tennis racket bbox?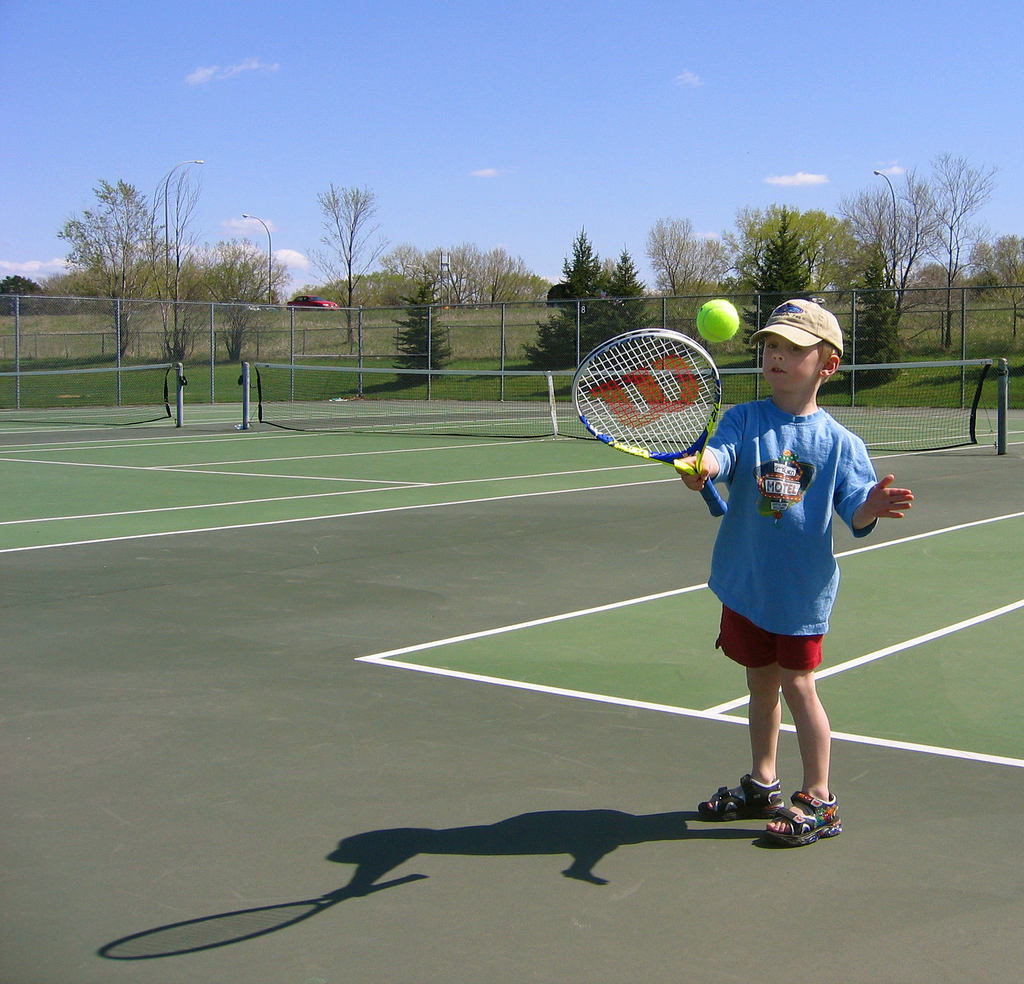
detection(572, 331, 729, 520)
